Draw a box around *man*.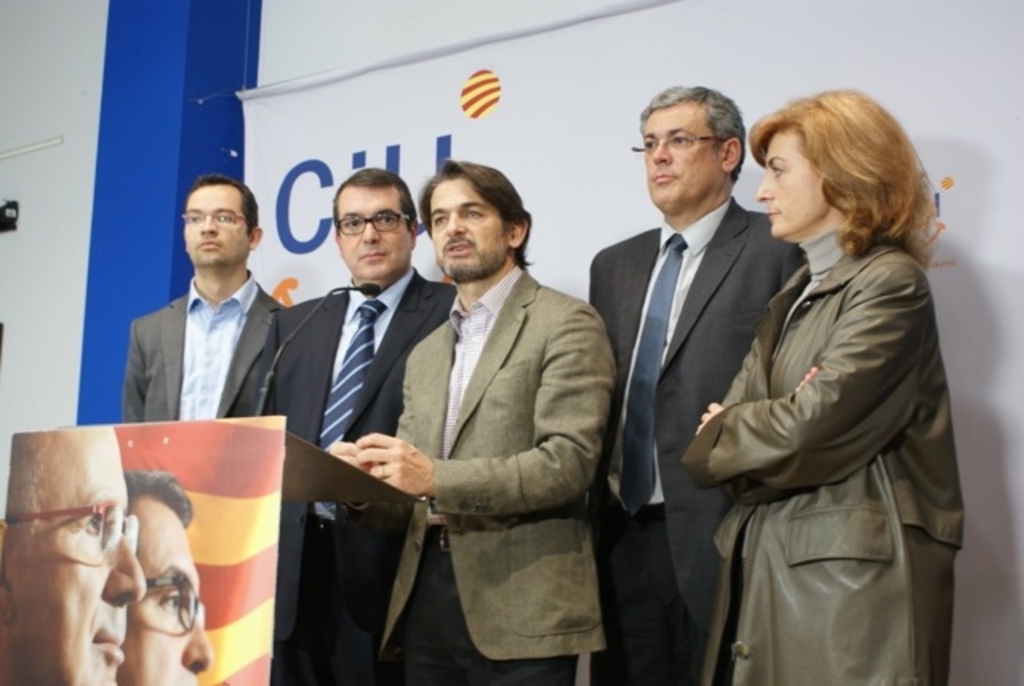
[x1=112, y1=465, x2=206, y2=684].
